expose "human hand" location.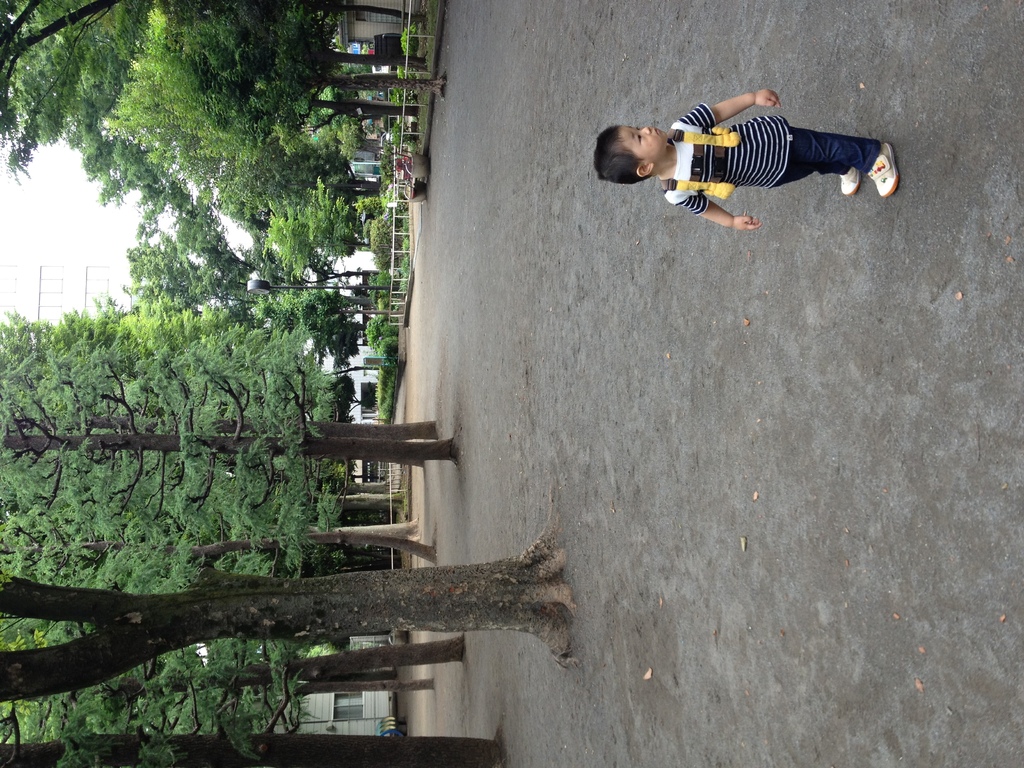
Exposed at select_region(753, 88, 786, 111).
